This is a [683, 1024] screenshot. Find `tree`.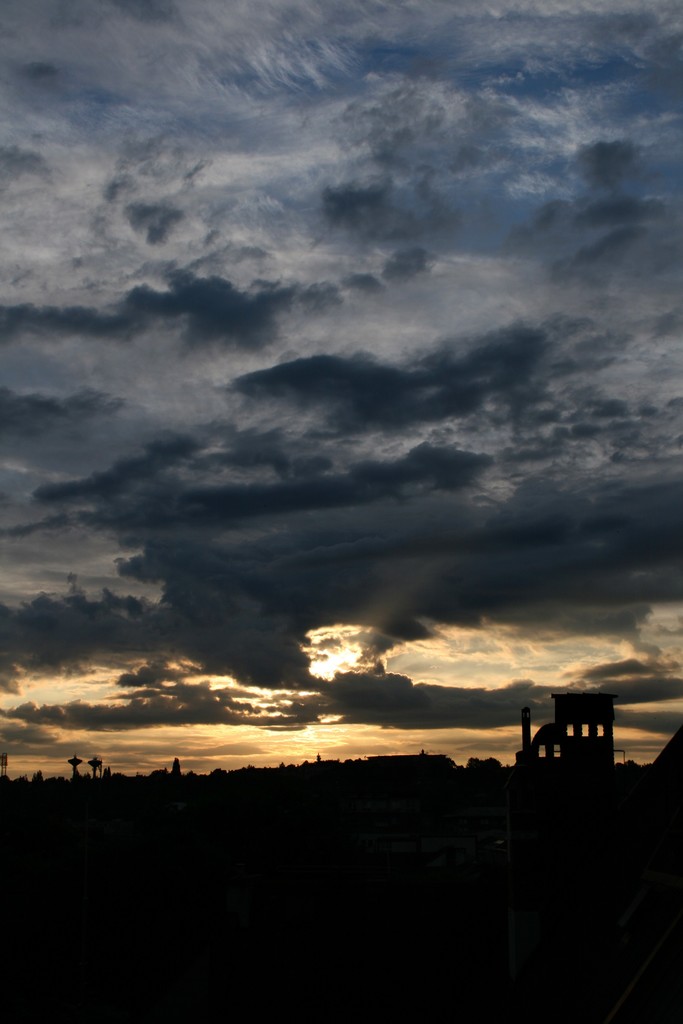
Bounding box: crop(170, 756, 185, 781).
